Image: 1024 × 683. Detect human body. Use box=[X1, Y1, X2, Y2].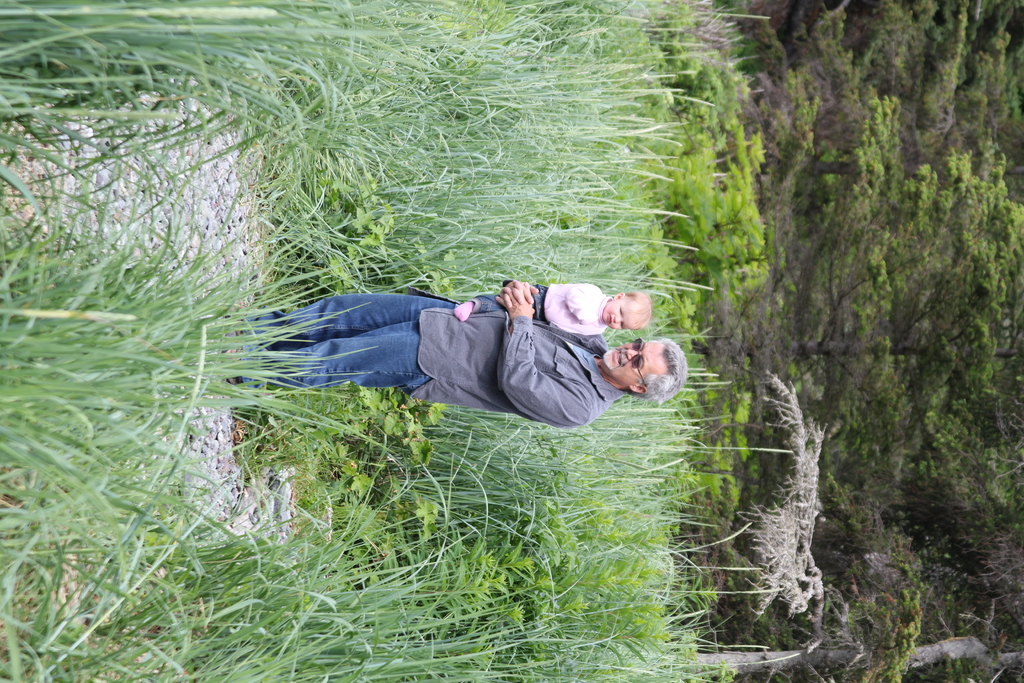
box=[261, 260, 687, 435].
